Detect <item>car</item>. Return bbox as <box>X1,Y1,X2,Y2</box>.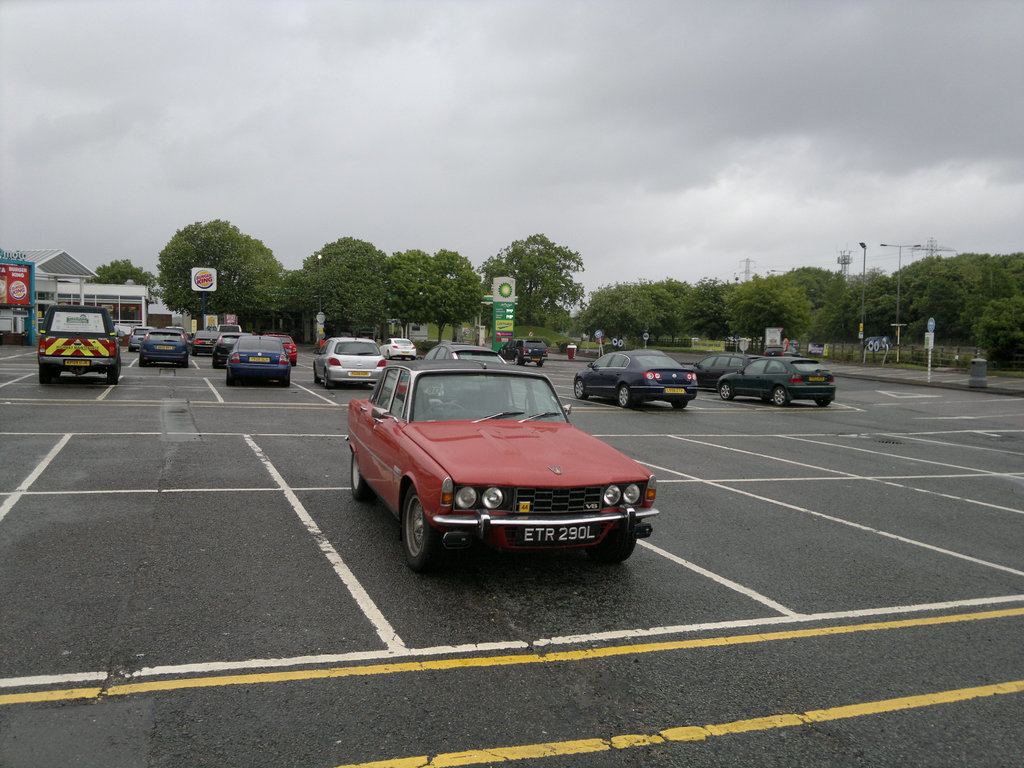
<box>223,335,287,386</box>.
